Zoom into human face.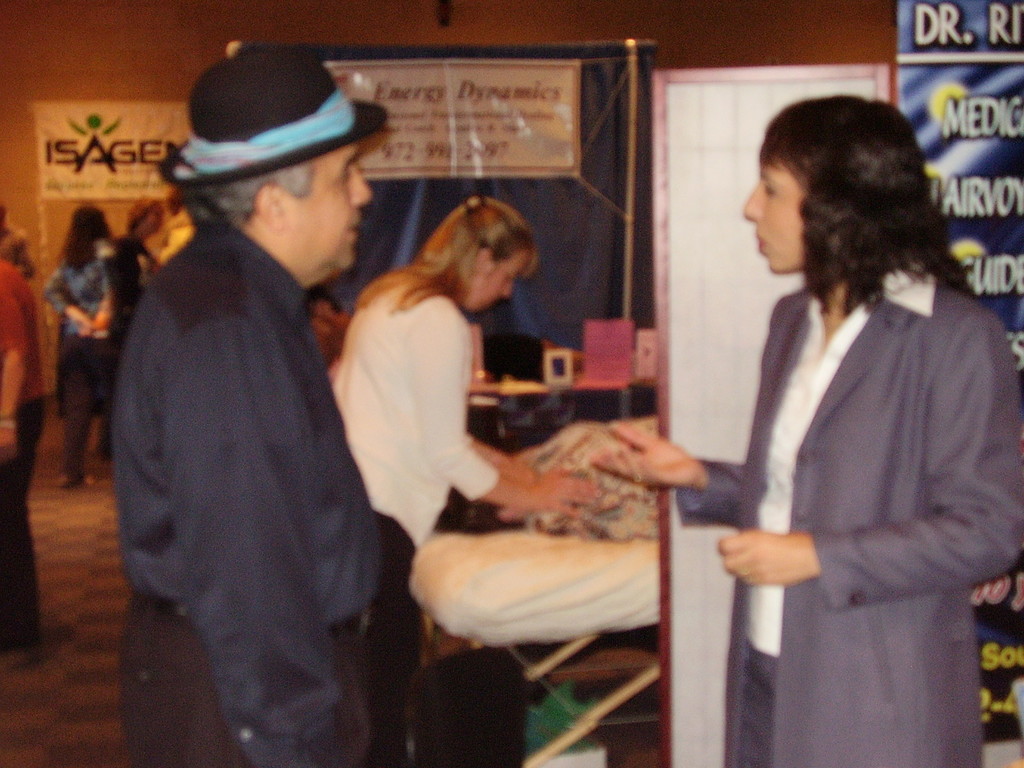
Zoom target: x1=743, y1=150, x2=810, y2=276.
